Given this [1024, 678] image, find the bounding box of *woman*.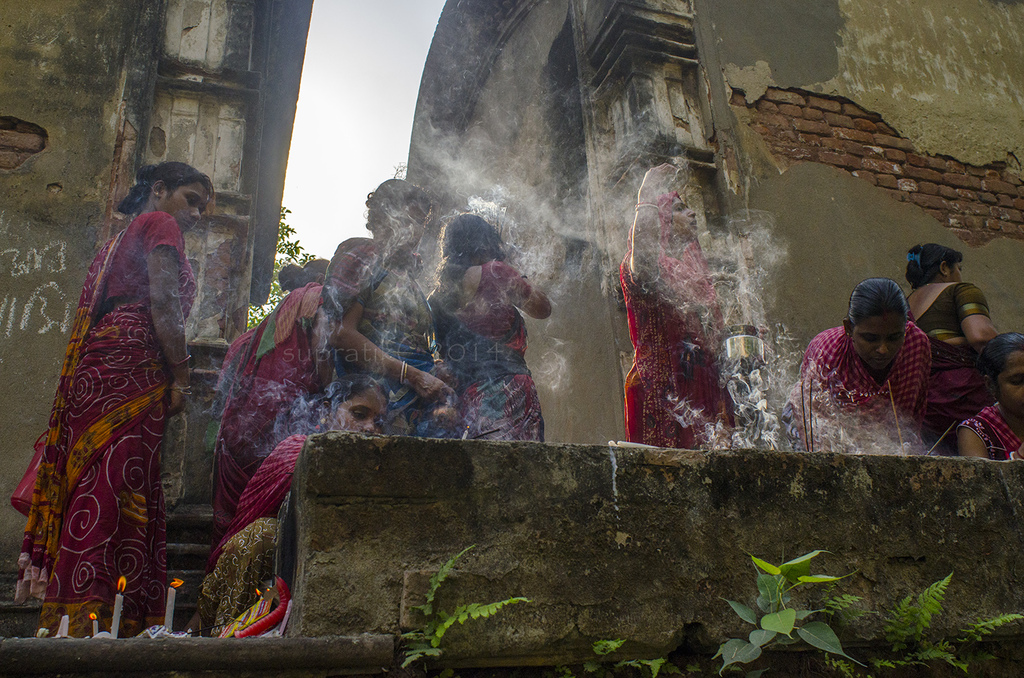
detection(784, 279, 930, 449).
